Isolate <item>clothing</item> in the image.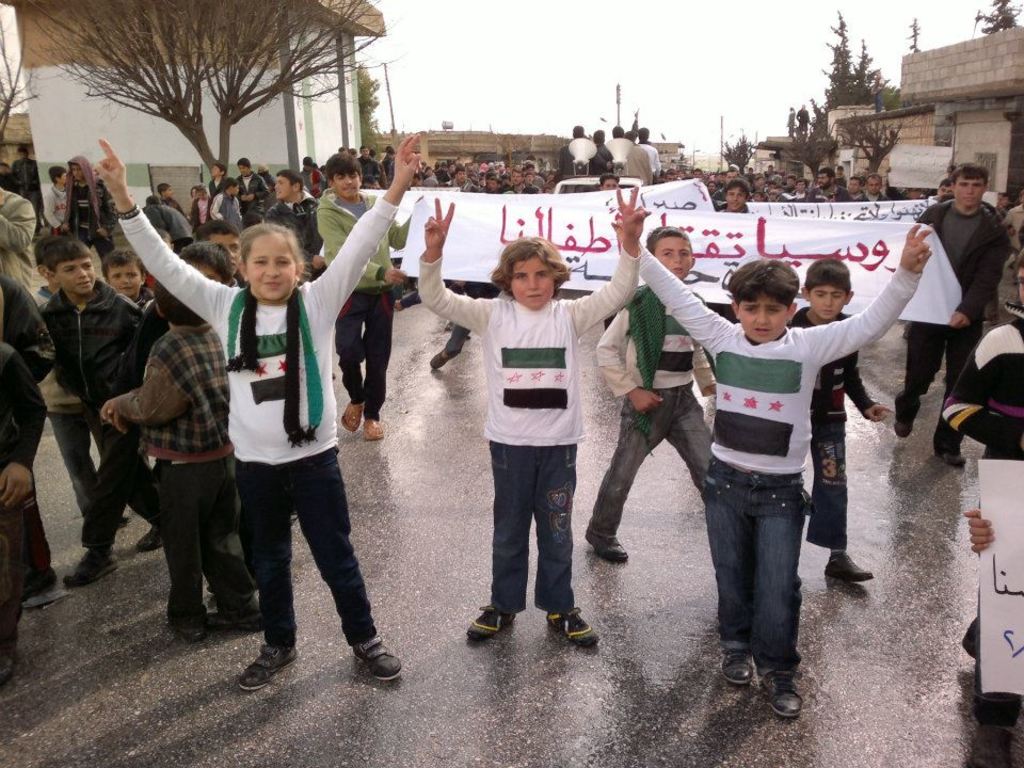
Isolated region: bbox(803, 181, 858, 203).
